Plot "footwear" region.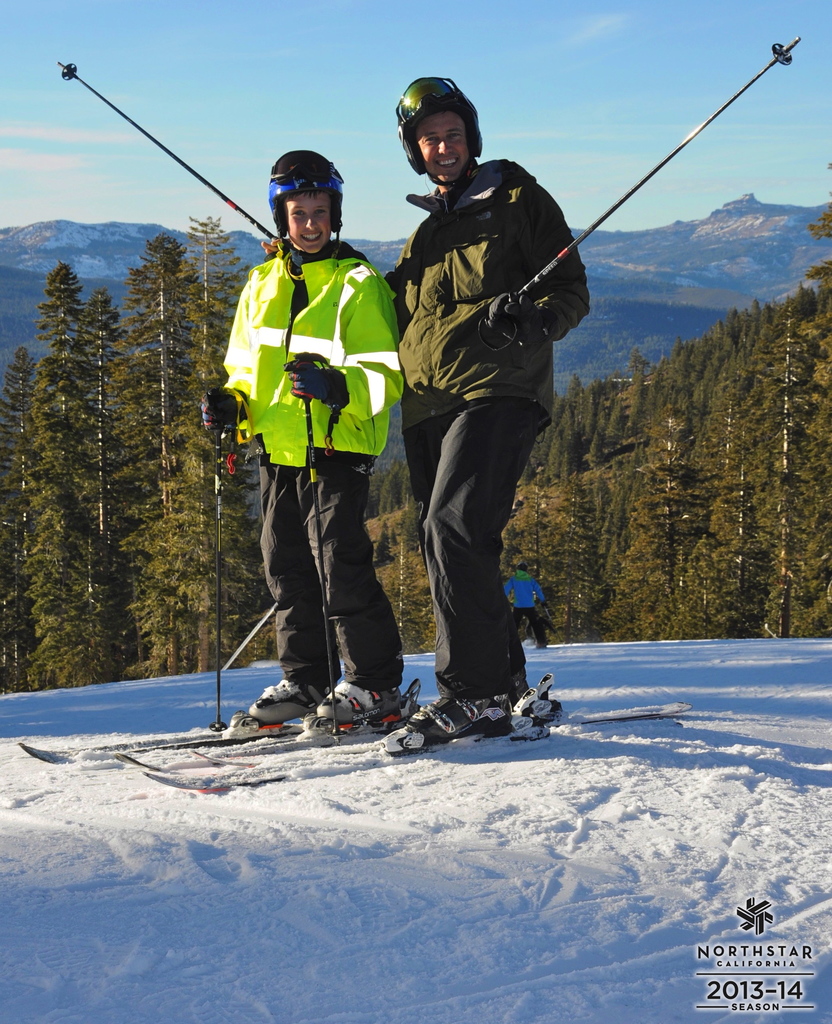
Plotted at {"x1": 384, "y1": 682, "x2": 523, "y2": 749}.
